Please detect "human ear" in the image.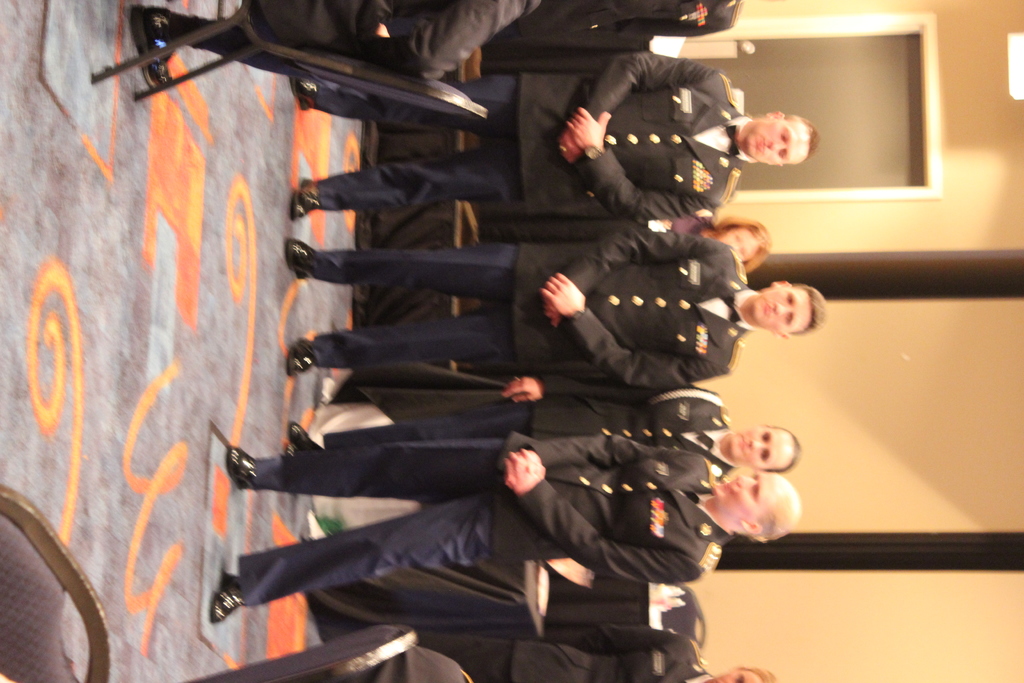
region(769, 278, 789, 286).
